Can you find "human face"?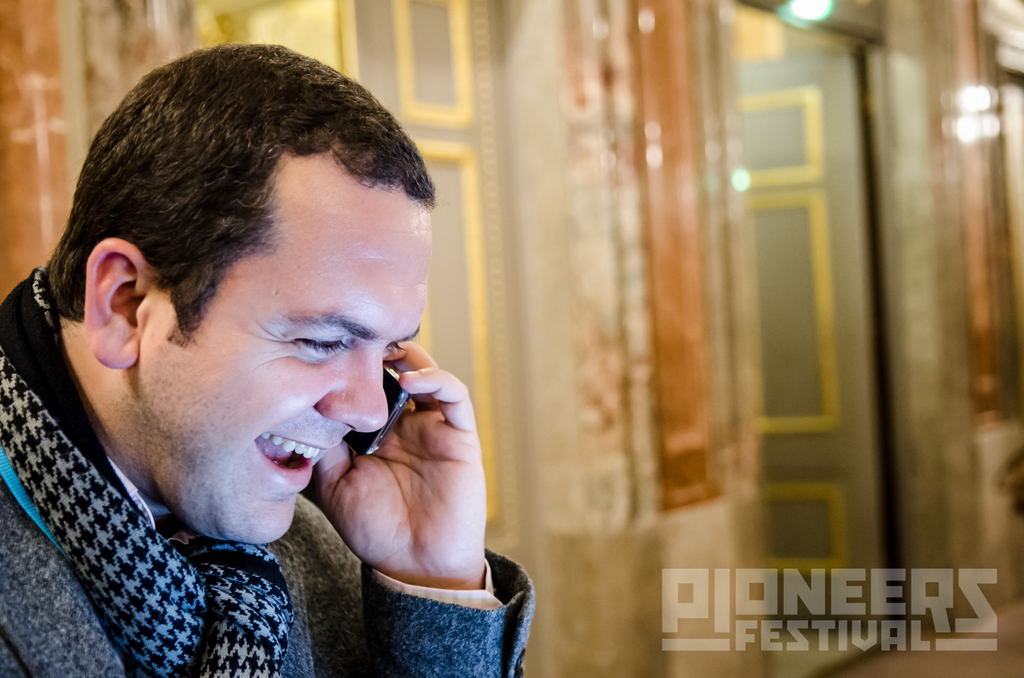
Yes, bounding box: crop(142, 179, 428, 545).
